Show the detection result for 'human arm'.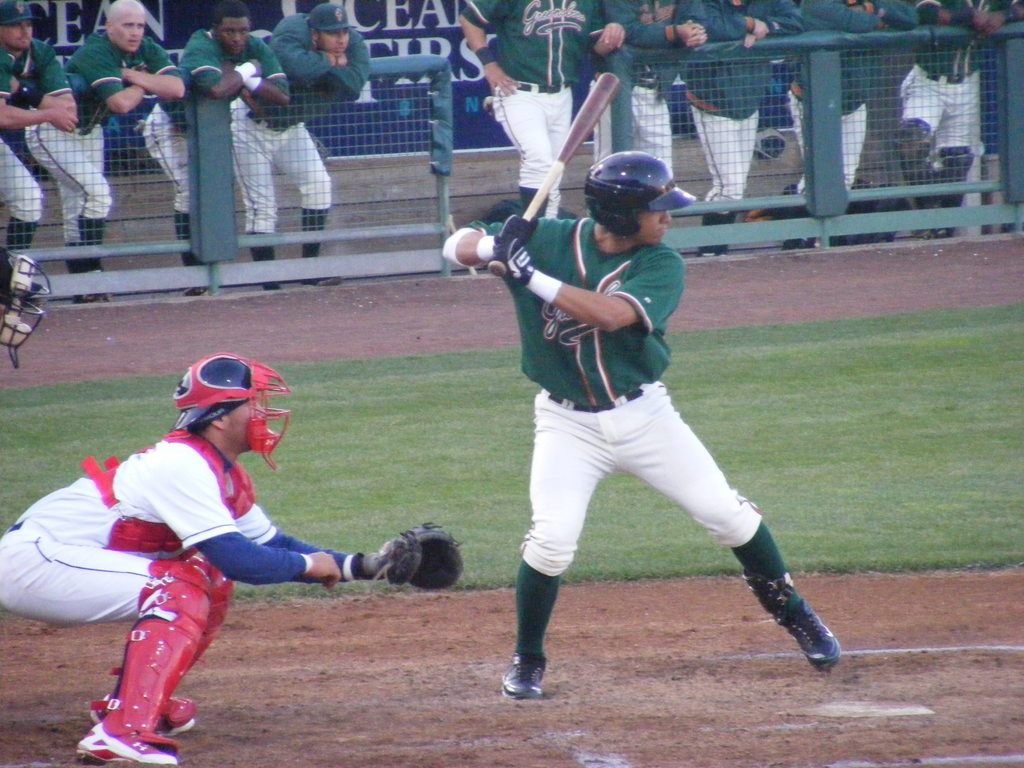
x1=182 y1=24 x2=262 y2=100.
